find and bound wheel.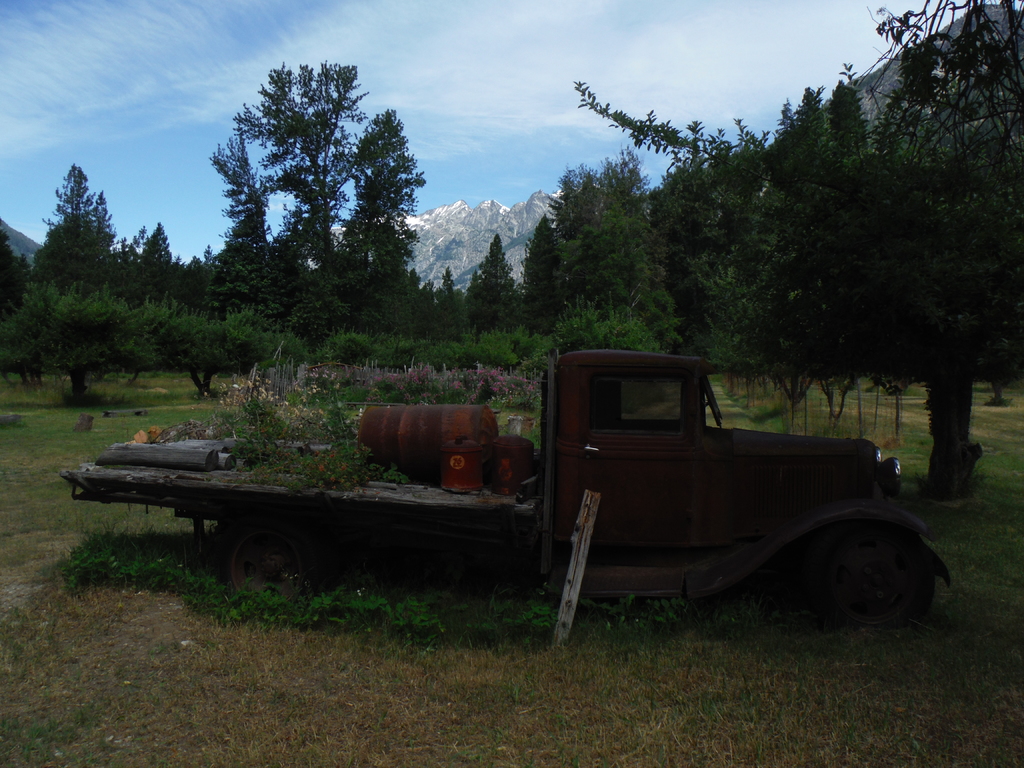
Bound: [x1=201, y1=527, x2=317, y2=597].
